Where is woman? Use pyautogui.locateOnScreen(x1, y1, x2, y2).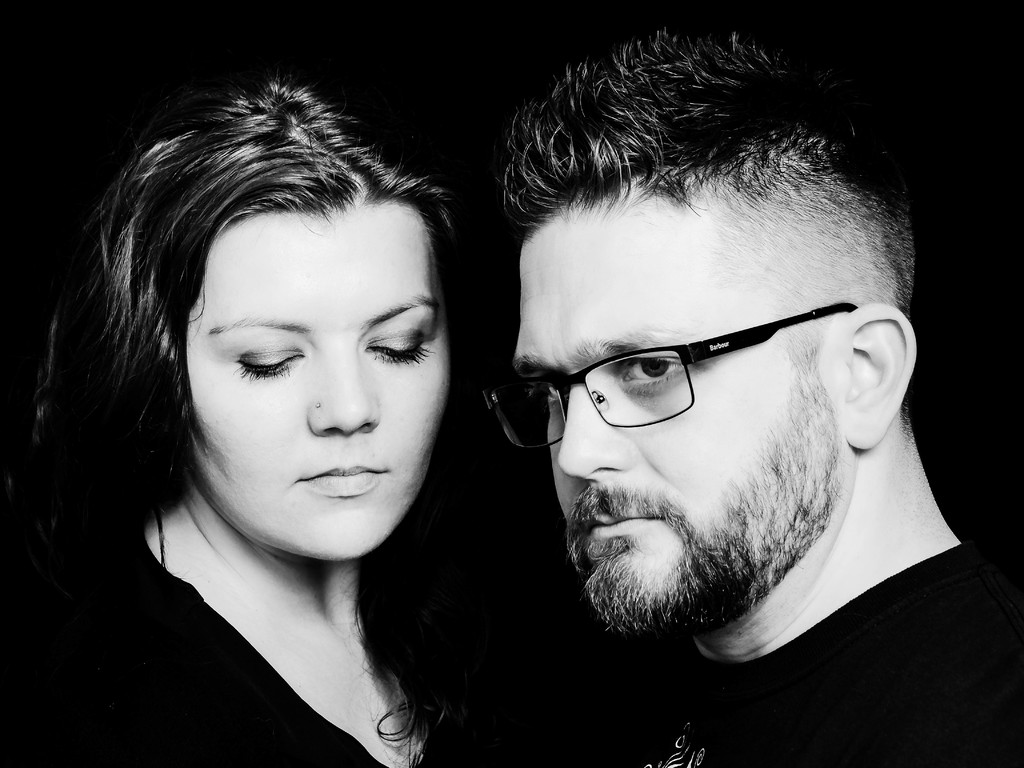
pyautogui.locateOnScreen(14, 67, 547, 756).
